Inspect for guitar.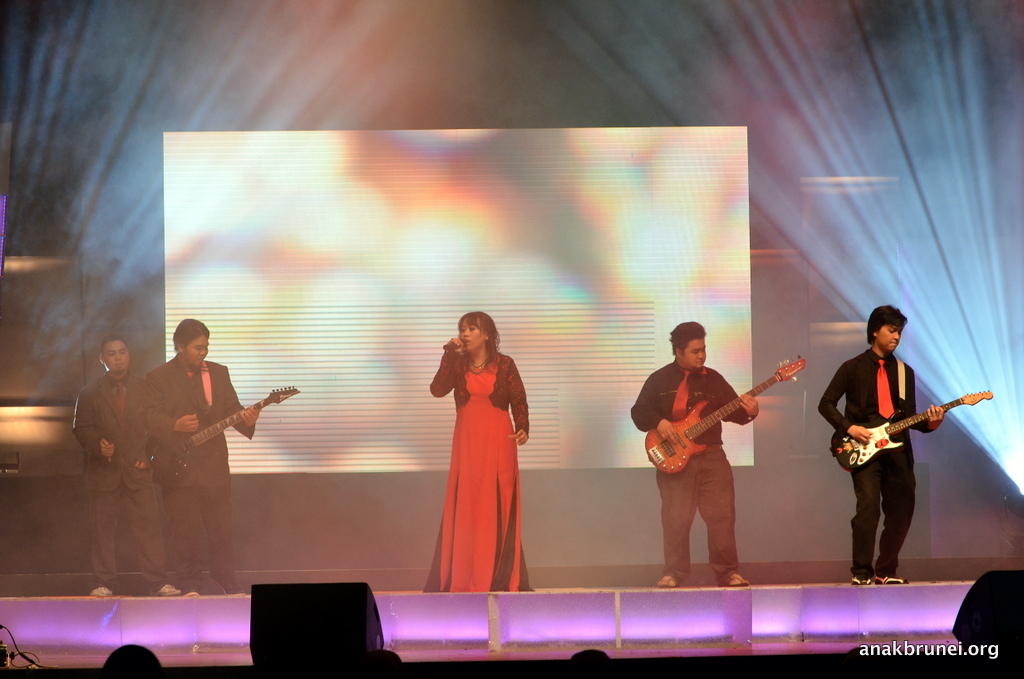
Inspection: <box>831,382,997,459</box>.
